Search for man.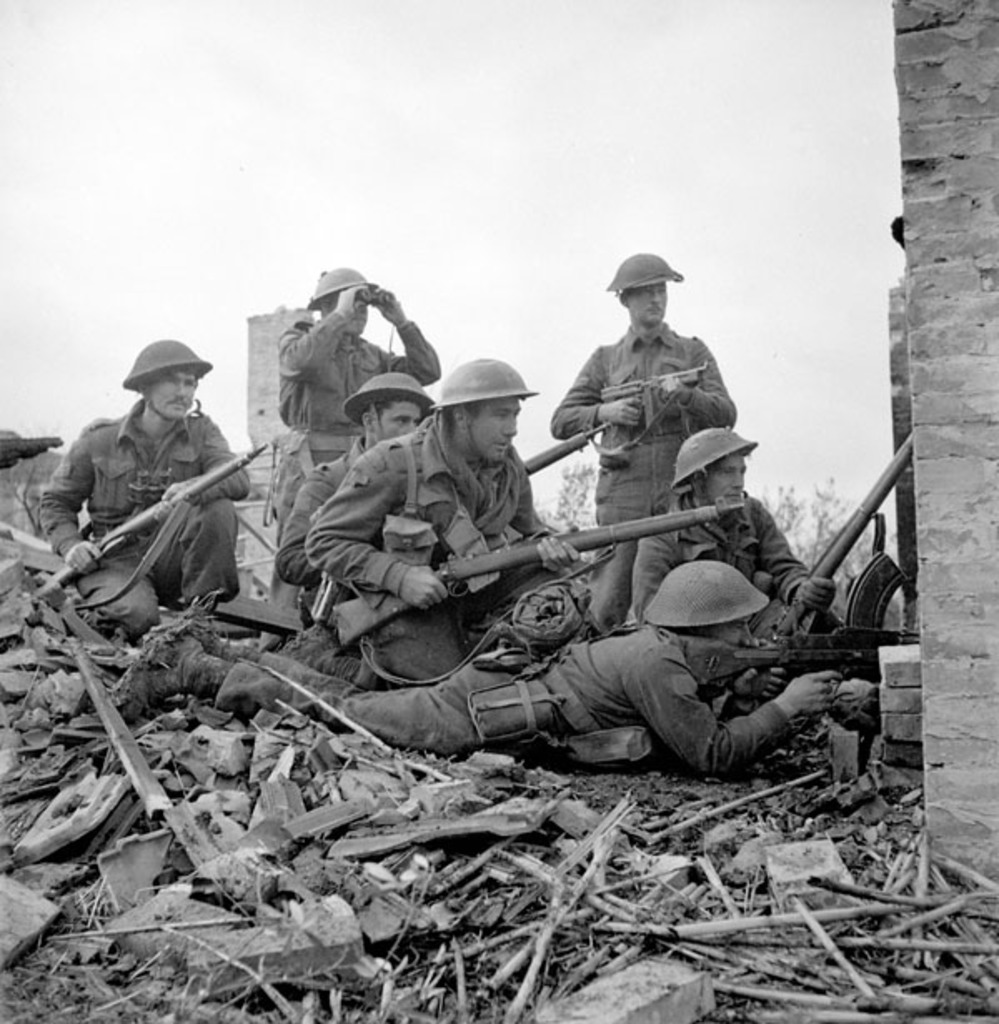
Found at [x1=32, y1=340, x2=243, y2=658].
